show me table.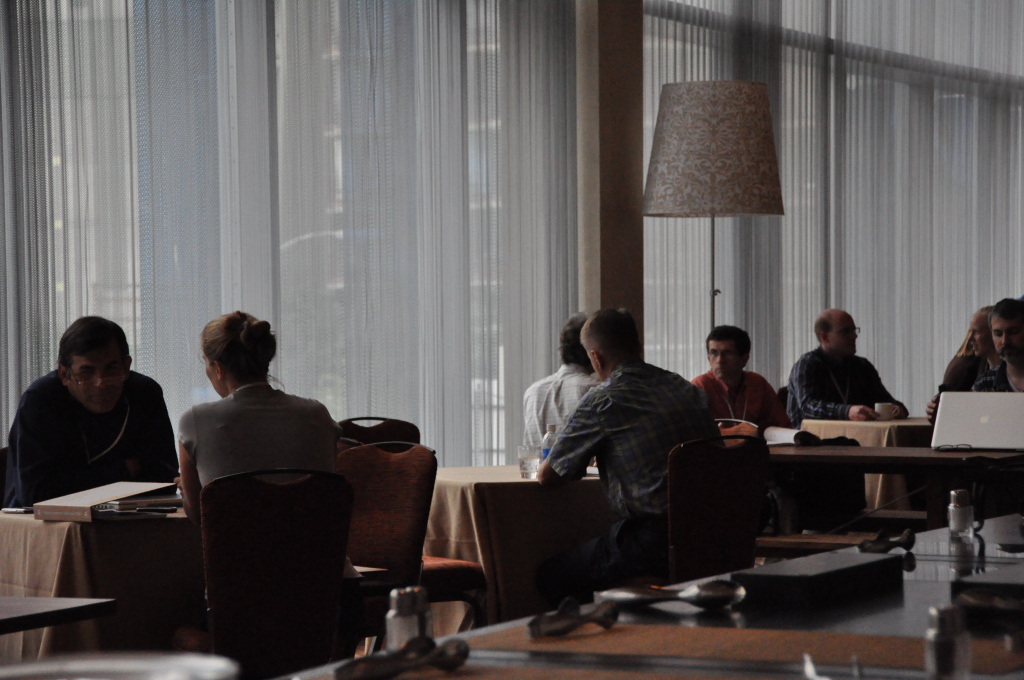
table is here: box=[279, 504, 1023, 679].
